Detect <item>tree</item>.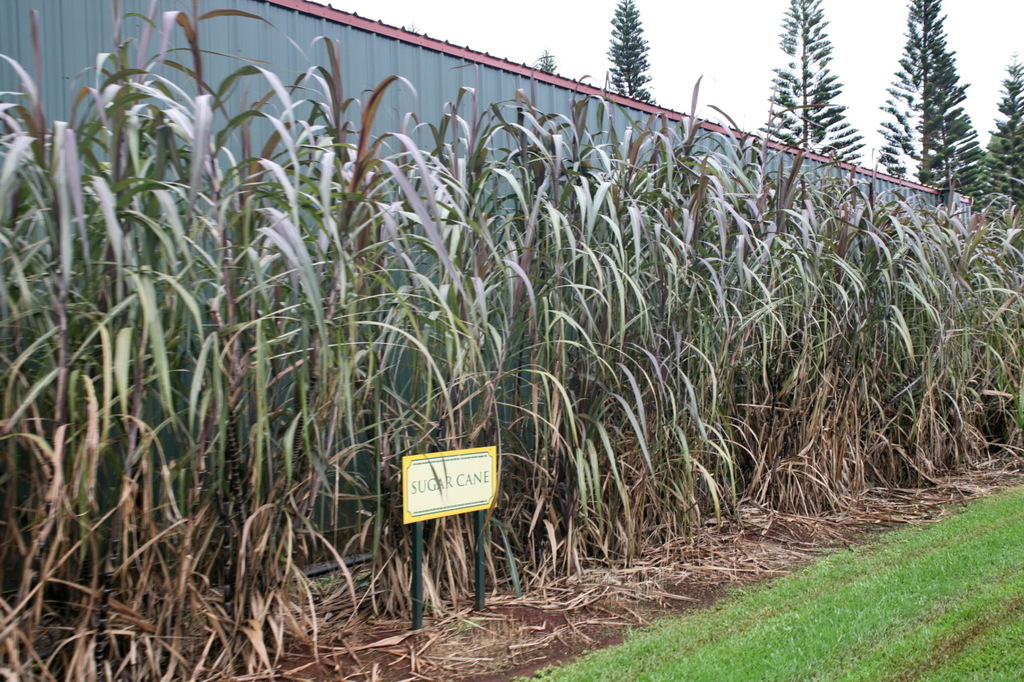
Detected at x1=882, y1=3, x2=993, y2=226.
